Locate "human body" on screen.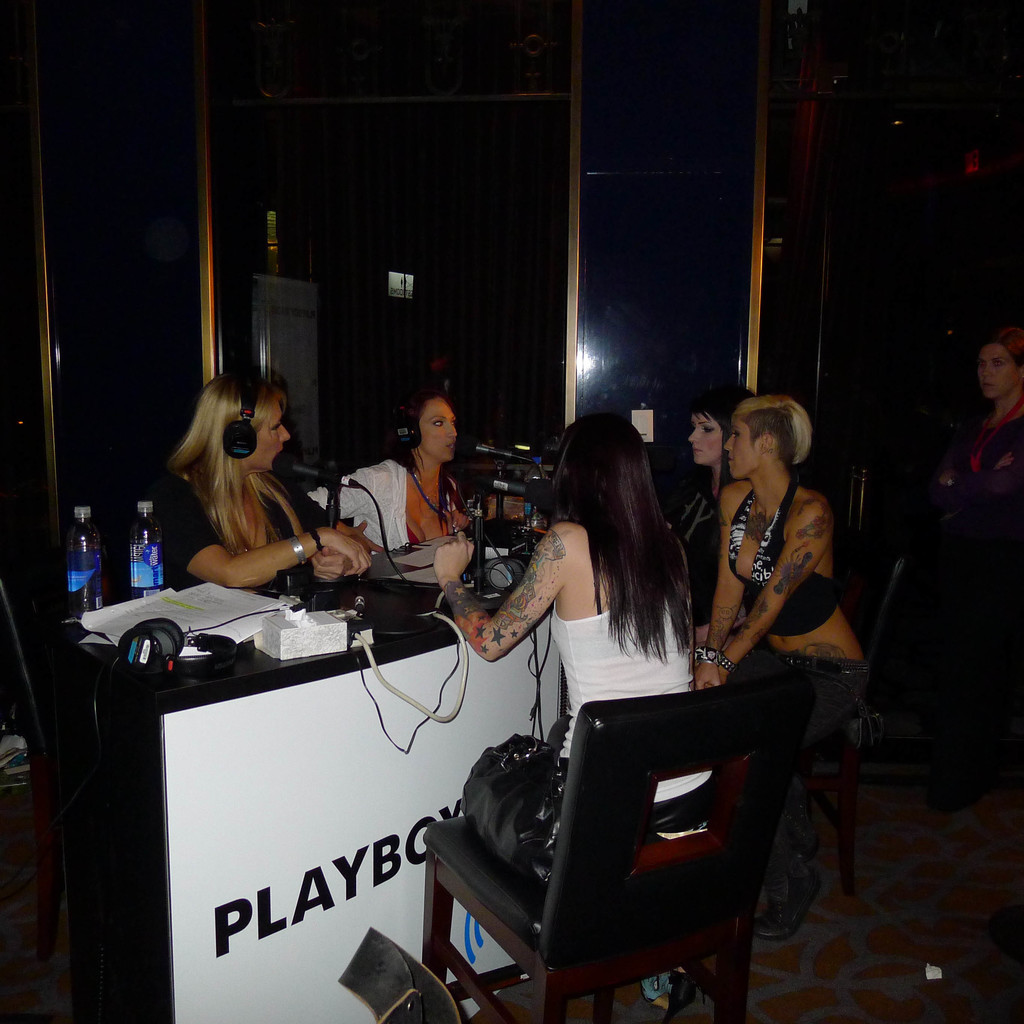
On screen at 674/378/753/644.
